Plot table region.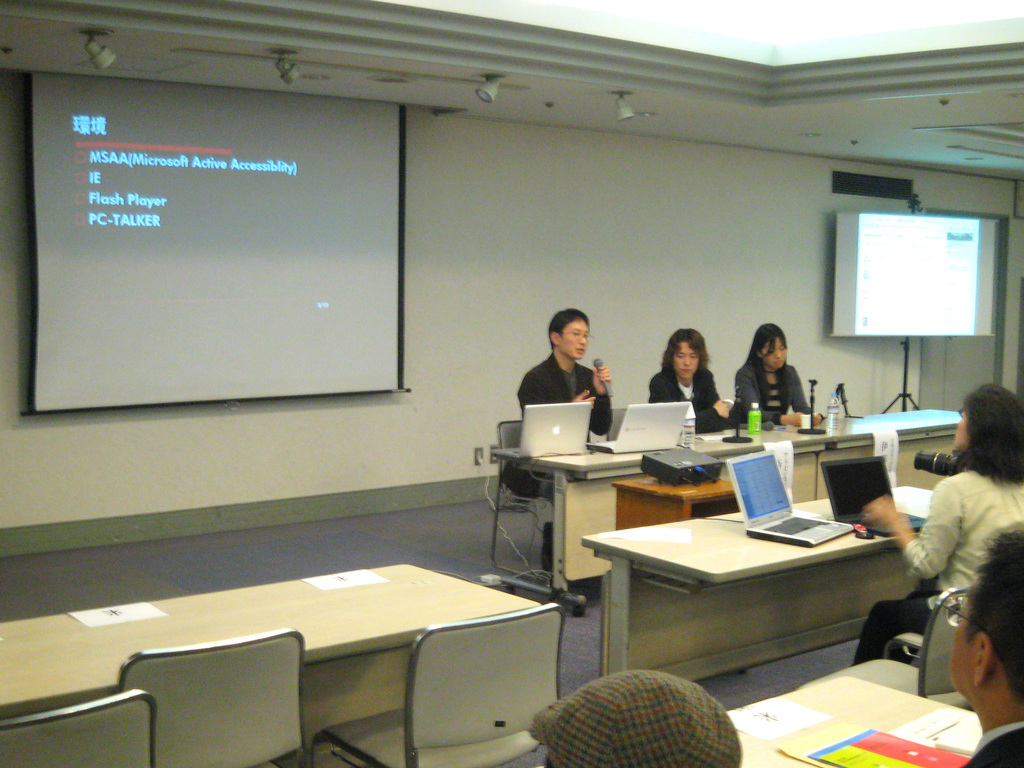
Plotted at pyautogui.locateOnScreen(500, 408, 963, 610).
